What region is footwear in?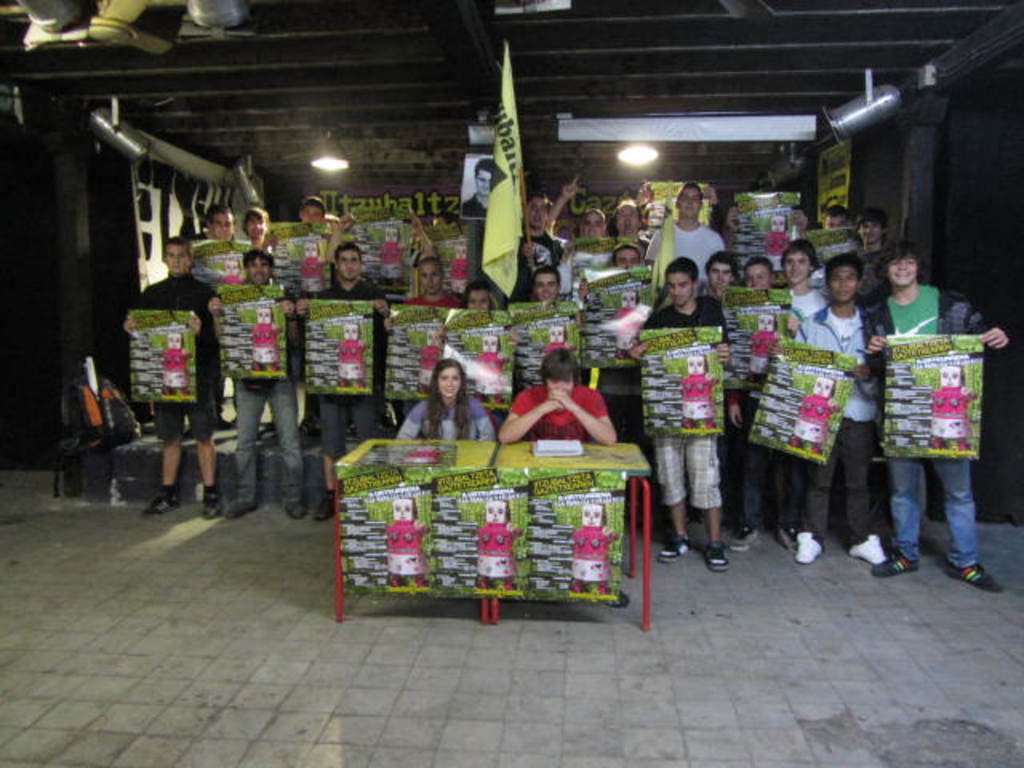
709:539:726:578.
